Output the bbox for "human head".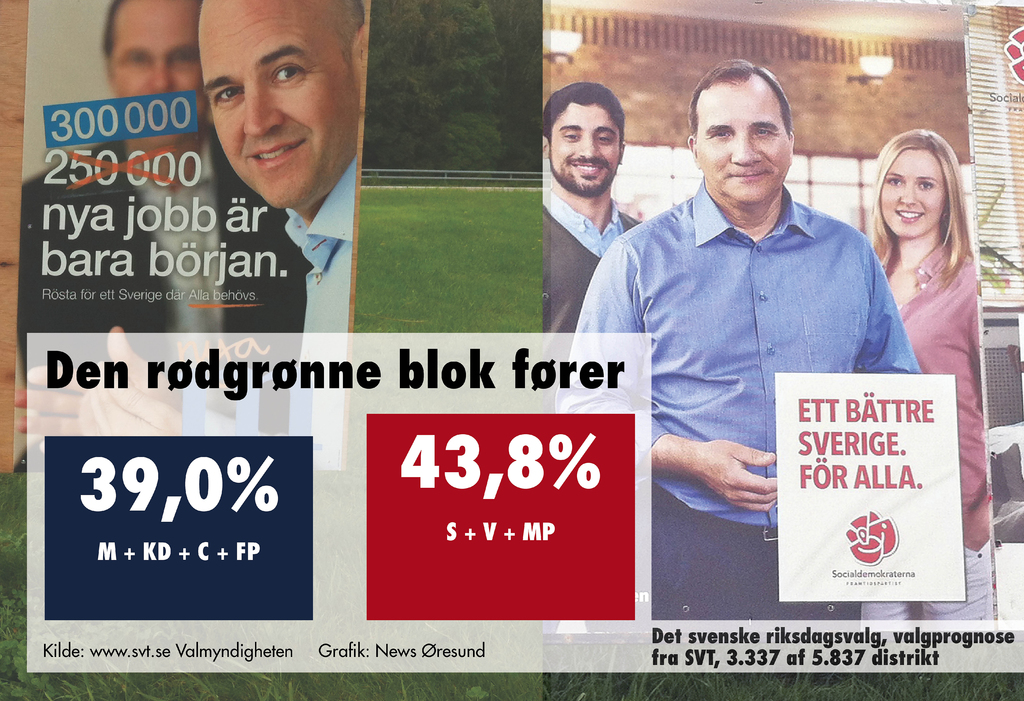
(left=183, top=3, right=356, bottom=175).
